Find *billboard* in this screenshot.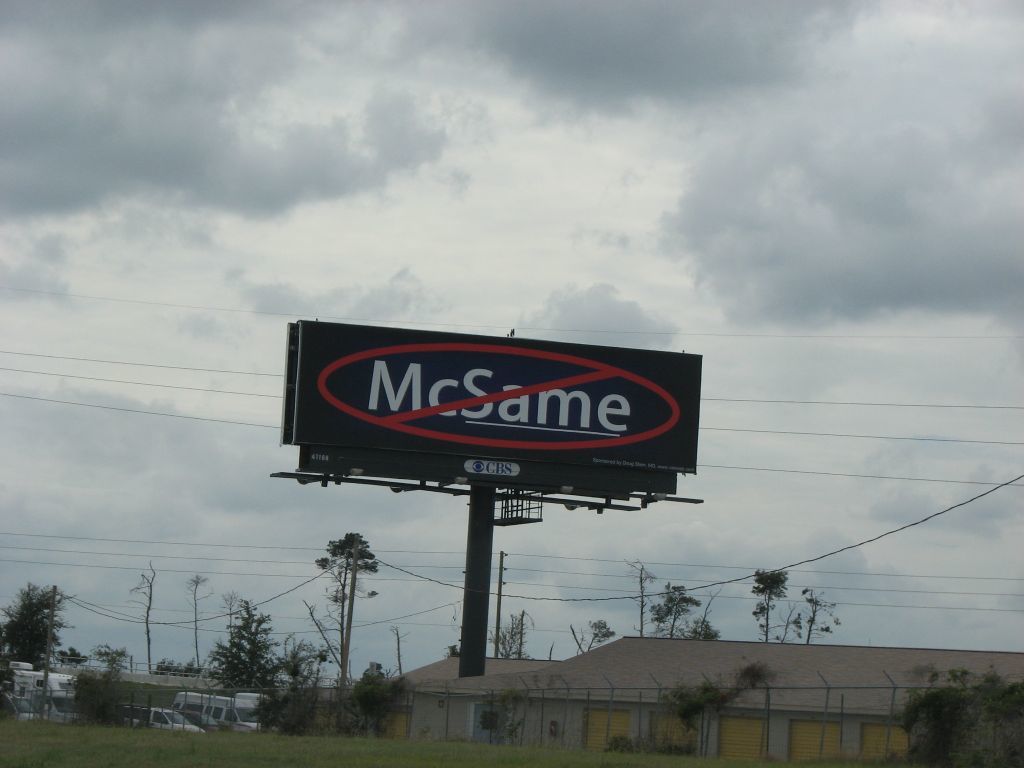
The bounding box for *billboard* is Rect(294, 319, 706, 475).
